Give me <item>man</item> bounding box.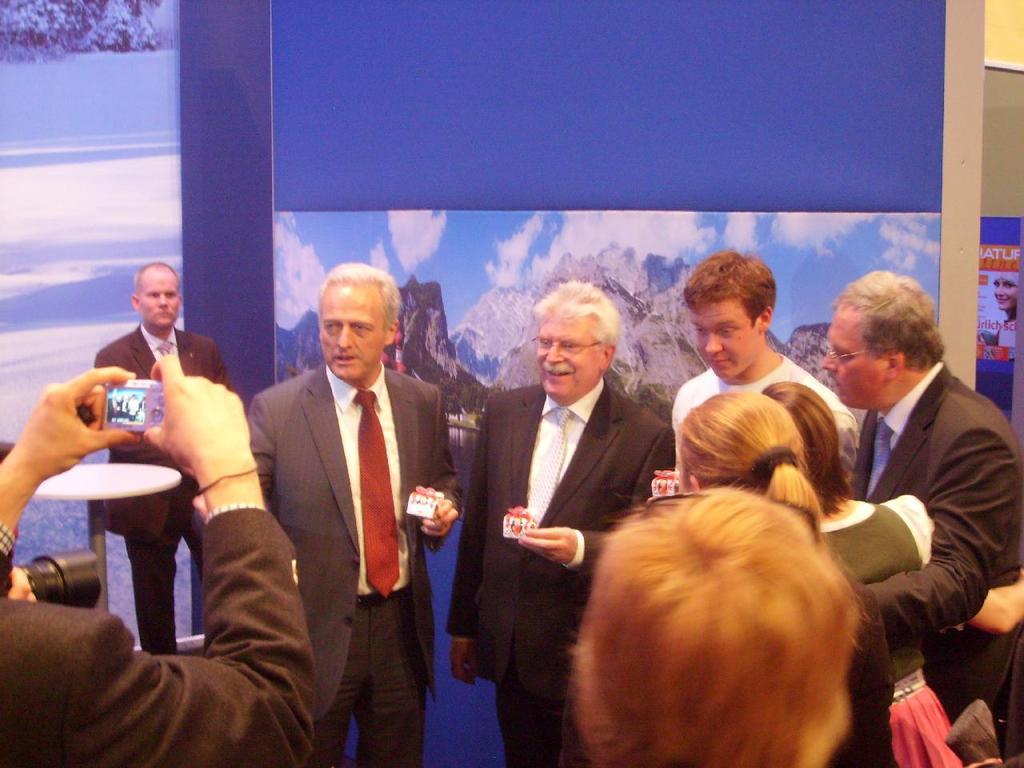
[821,270,1023,767].
